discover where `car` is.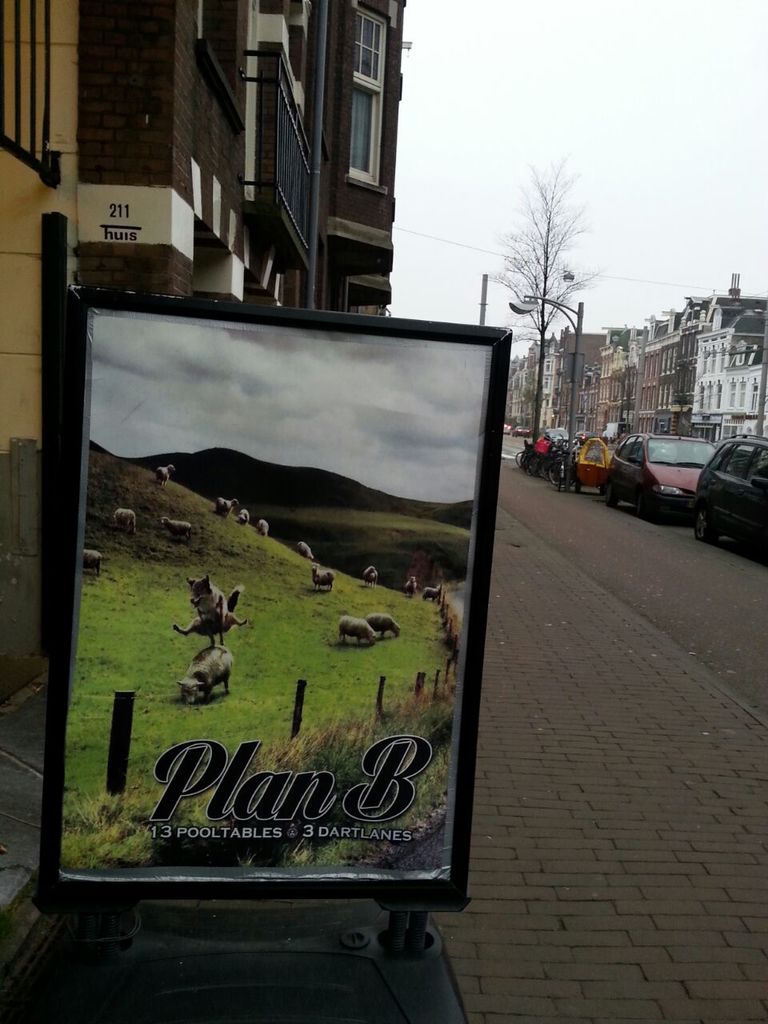
Discovered at 574, 430, 593, 445.
